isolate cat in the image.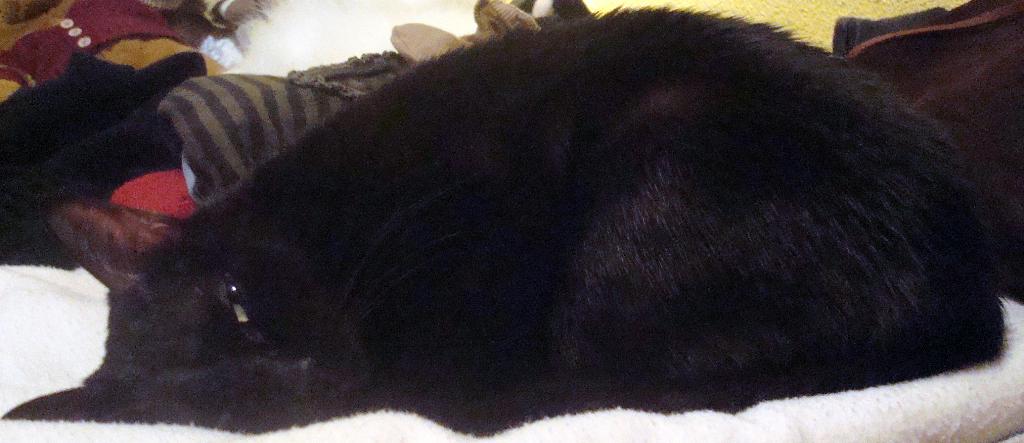
Isolated region: (x1=1, y1=3, x2=1011, y2=442).
